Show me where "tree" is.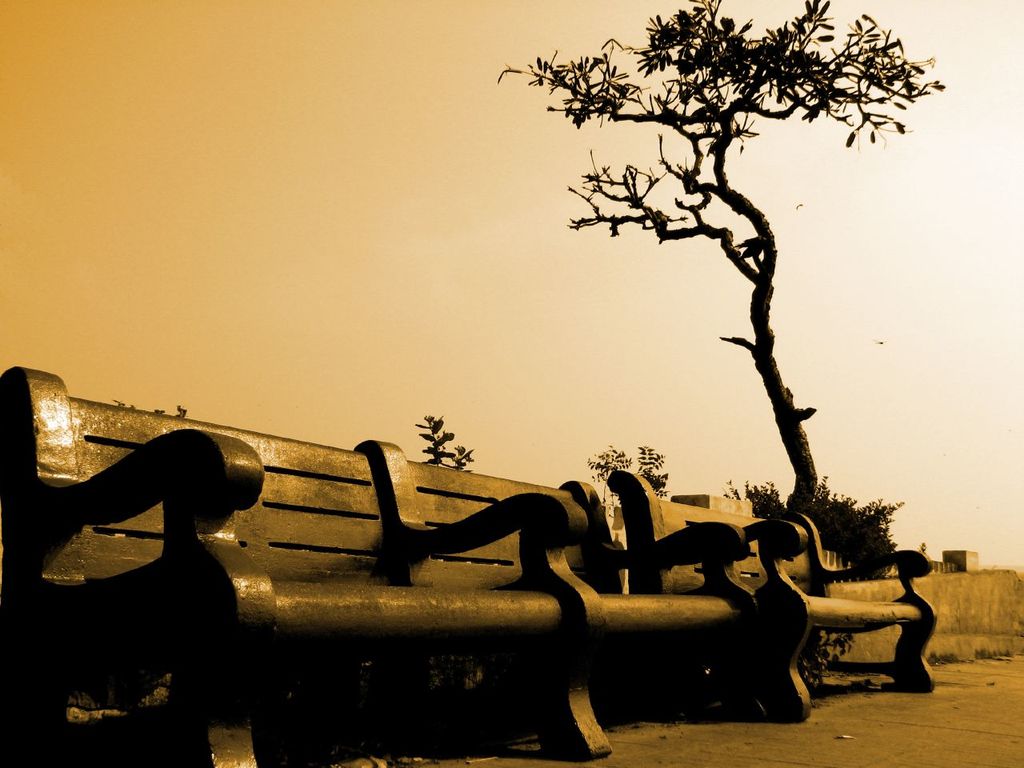
"tree" is at bbox(508, 30, 910, 525).
